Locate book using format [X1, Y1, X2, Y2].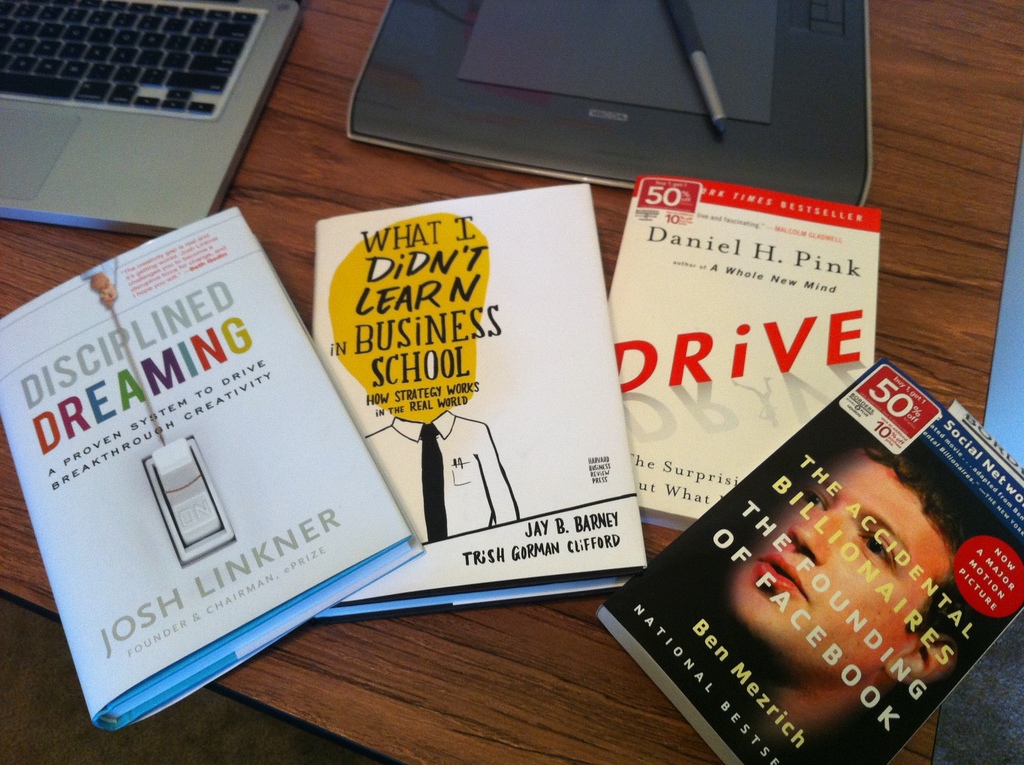
[308, 182, 650, 629].
